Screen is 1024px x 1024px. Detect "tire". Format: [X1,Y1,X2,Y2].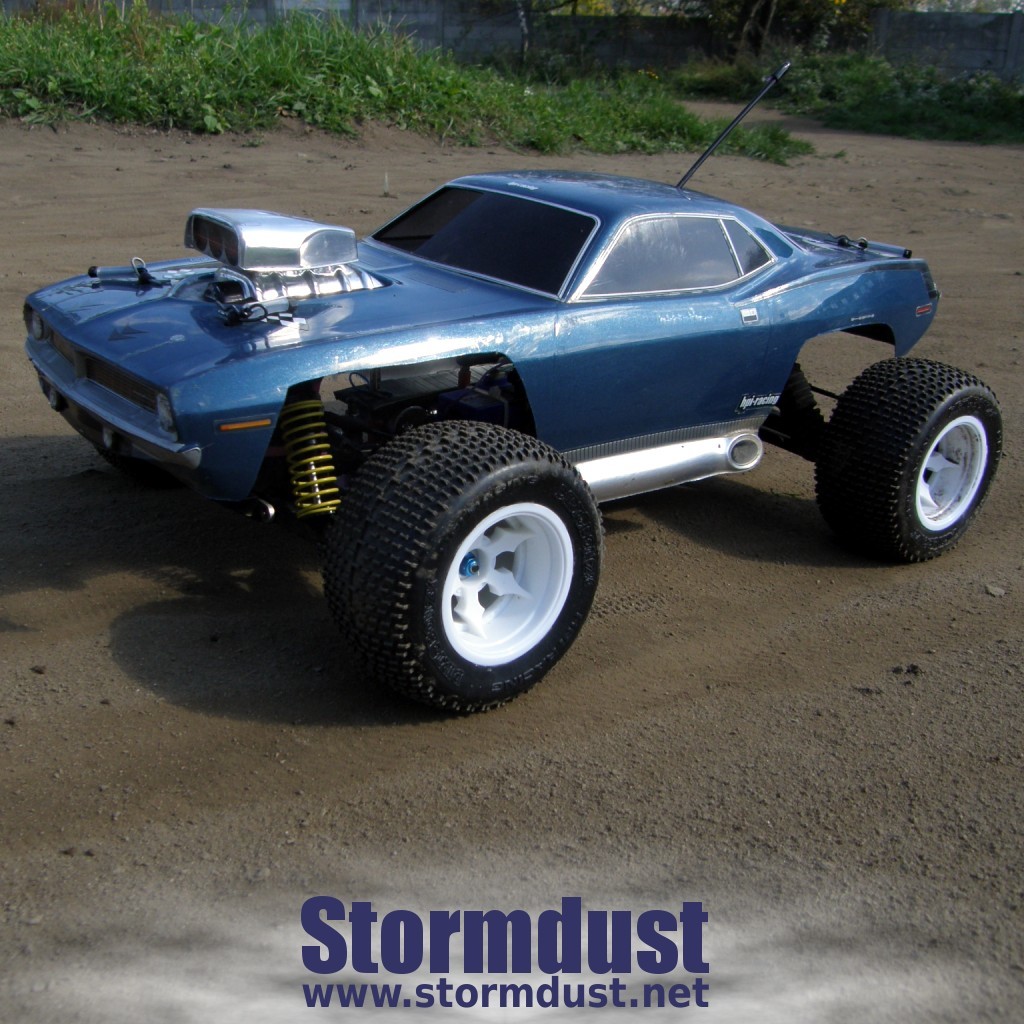
[326,422,604,712].
